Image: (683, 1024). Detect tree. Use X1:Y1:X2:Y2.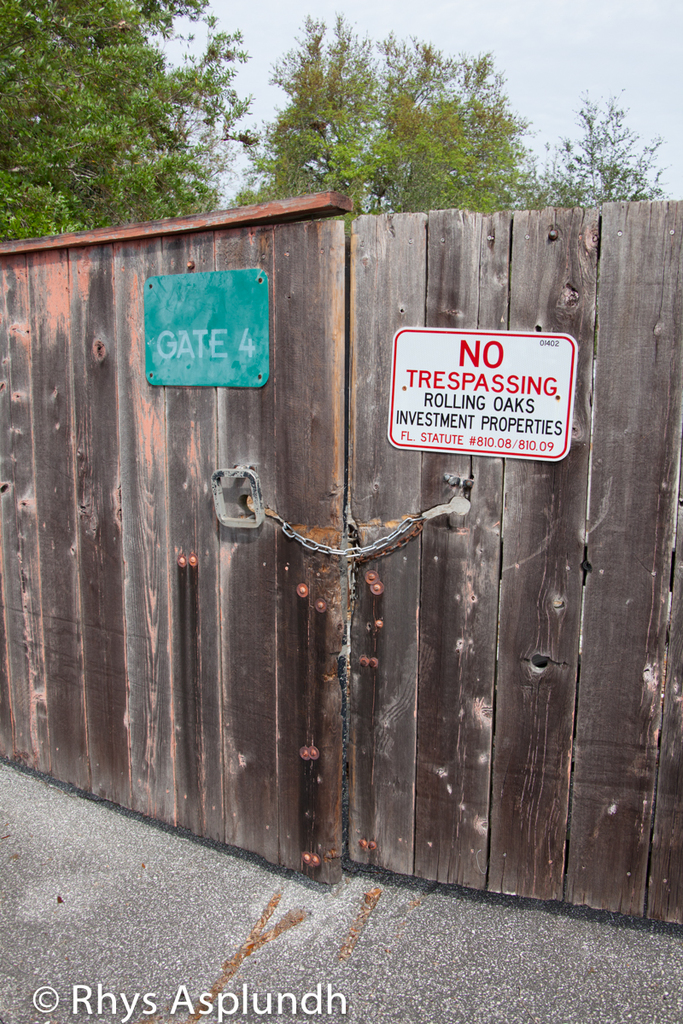
254:4:362:203.
